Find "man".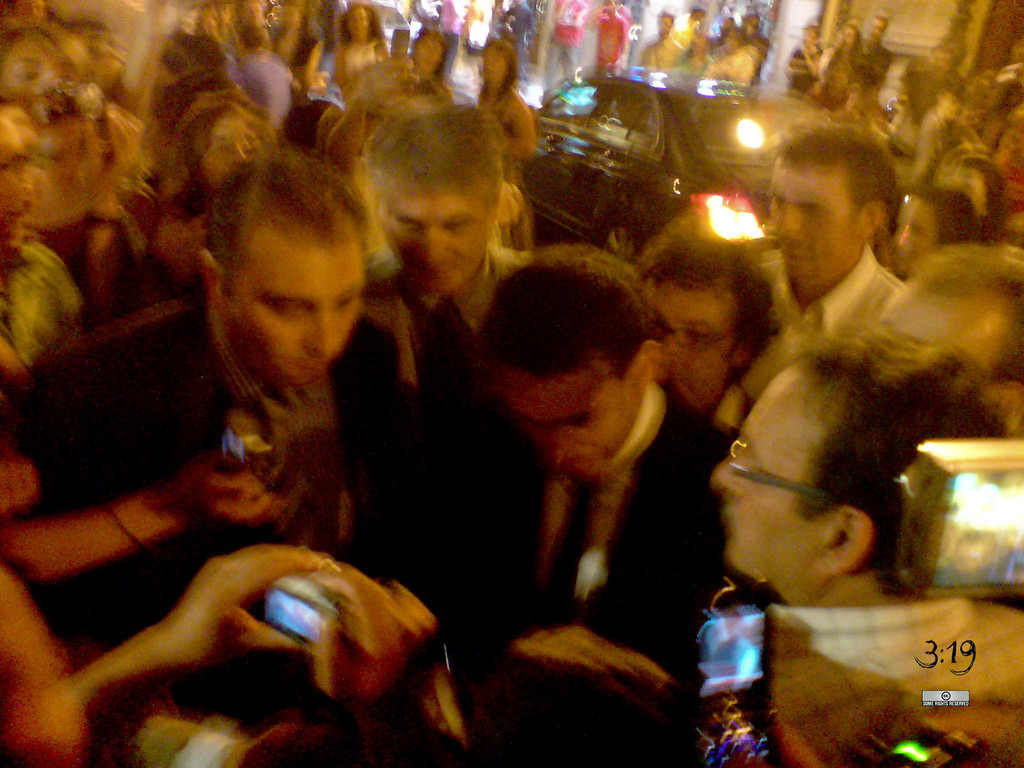
box(551, 0, 581, 84).
